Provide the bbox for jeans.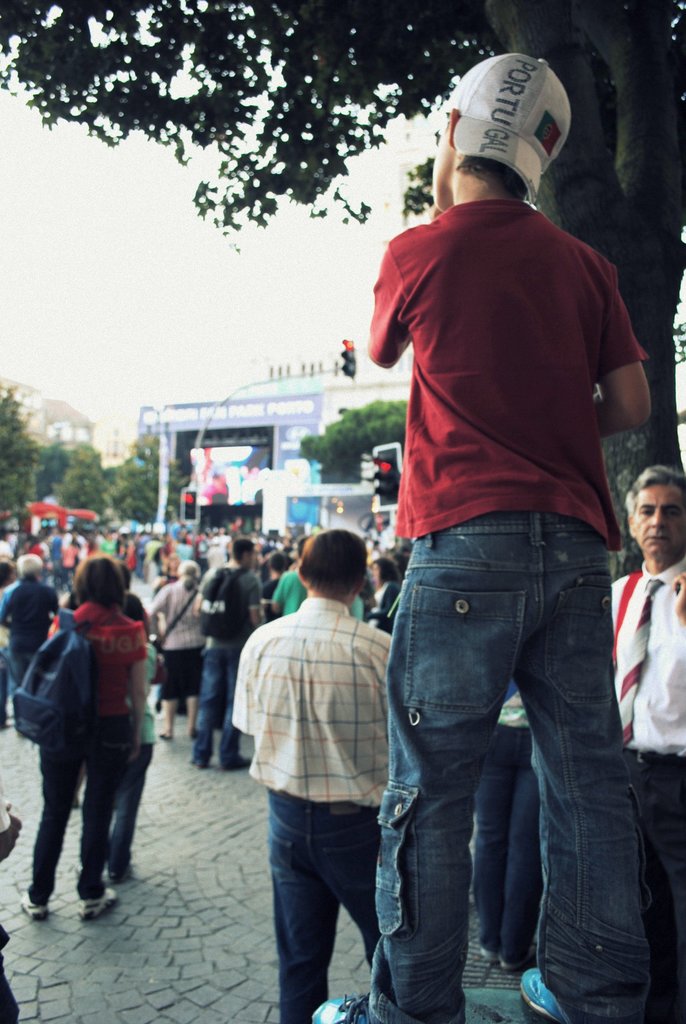
rect(32, 713, 123, 899).
